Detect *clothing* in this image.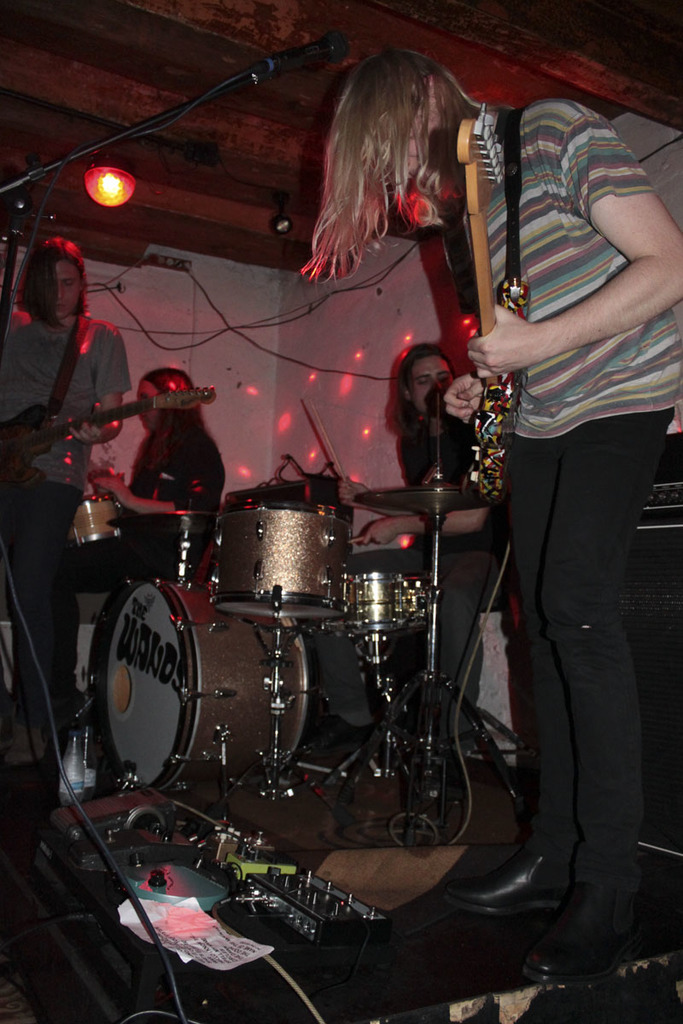
Detection: 73 421 226 596.
